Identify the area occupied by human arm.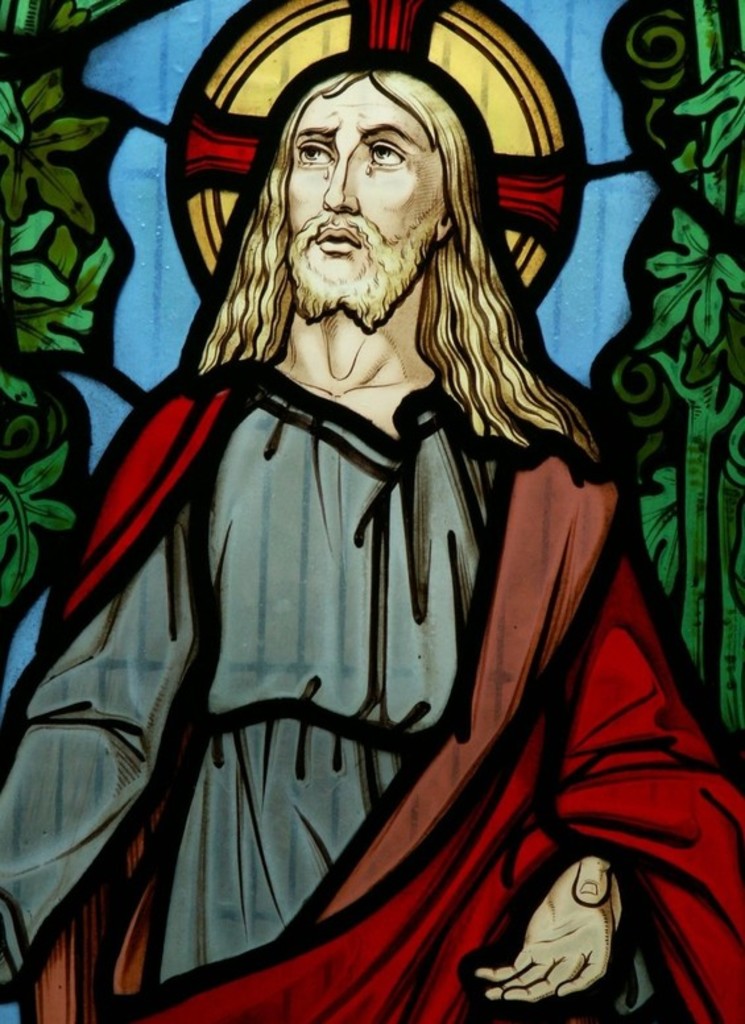
Area: Rect(471, 853, 626, 1007).
